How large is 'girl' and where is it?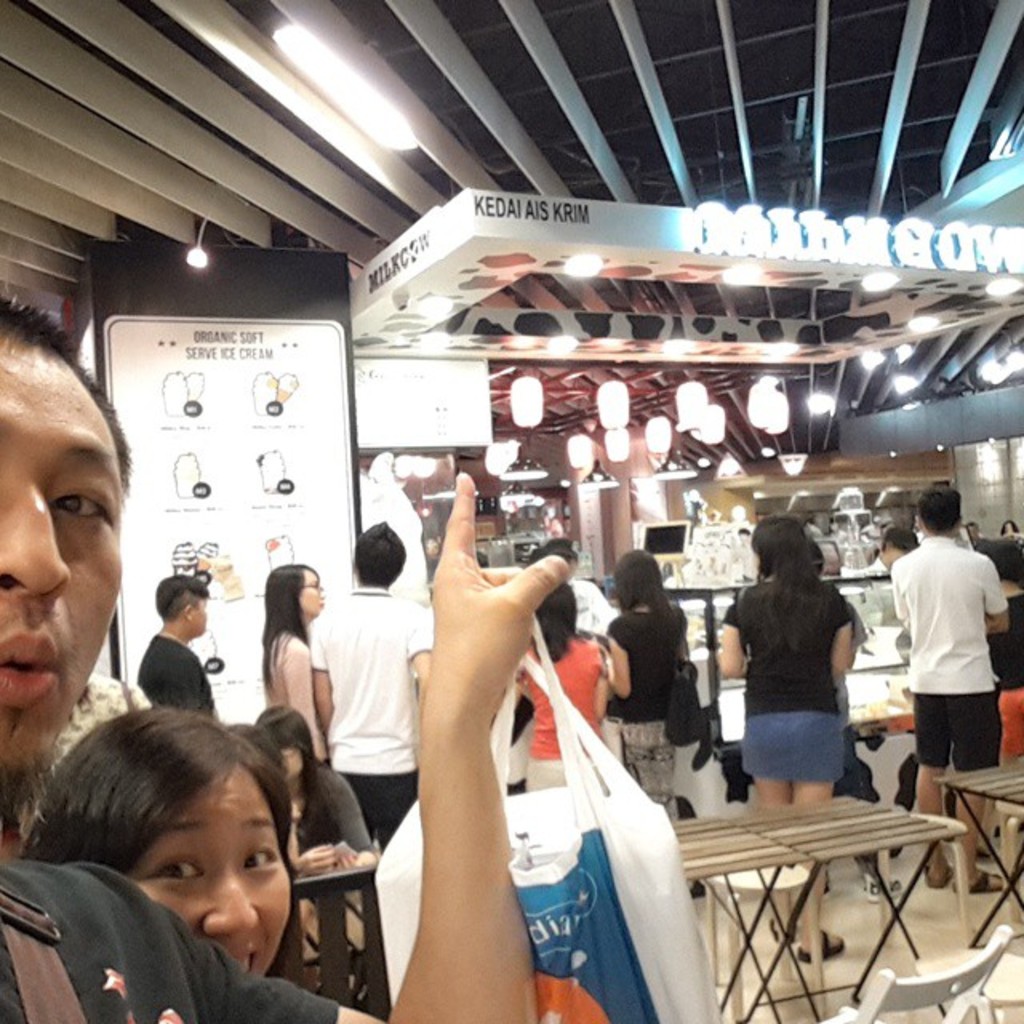
Bounding box: box=[256, 562, 336, 776].
